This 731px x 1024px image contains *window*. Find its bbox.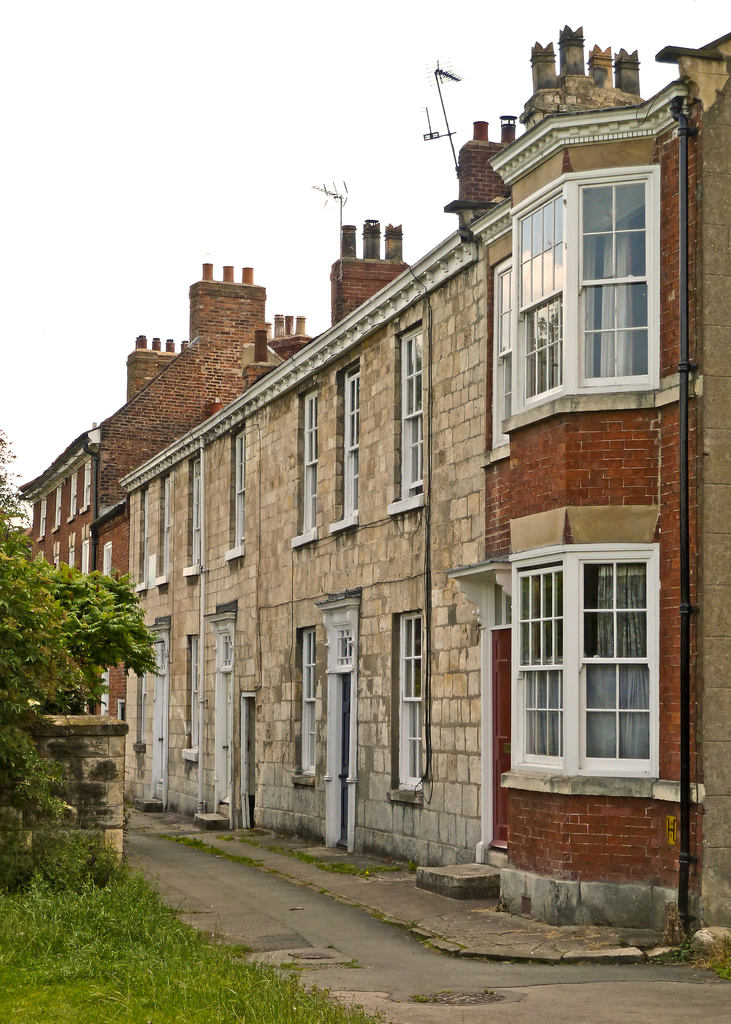
x1=50 y1=484 x2=58 y2=534.
